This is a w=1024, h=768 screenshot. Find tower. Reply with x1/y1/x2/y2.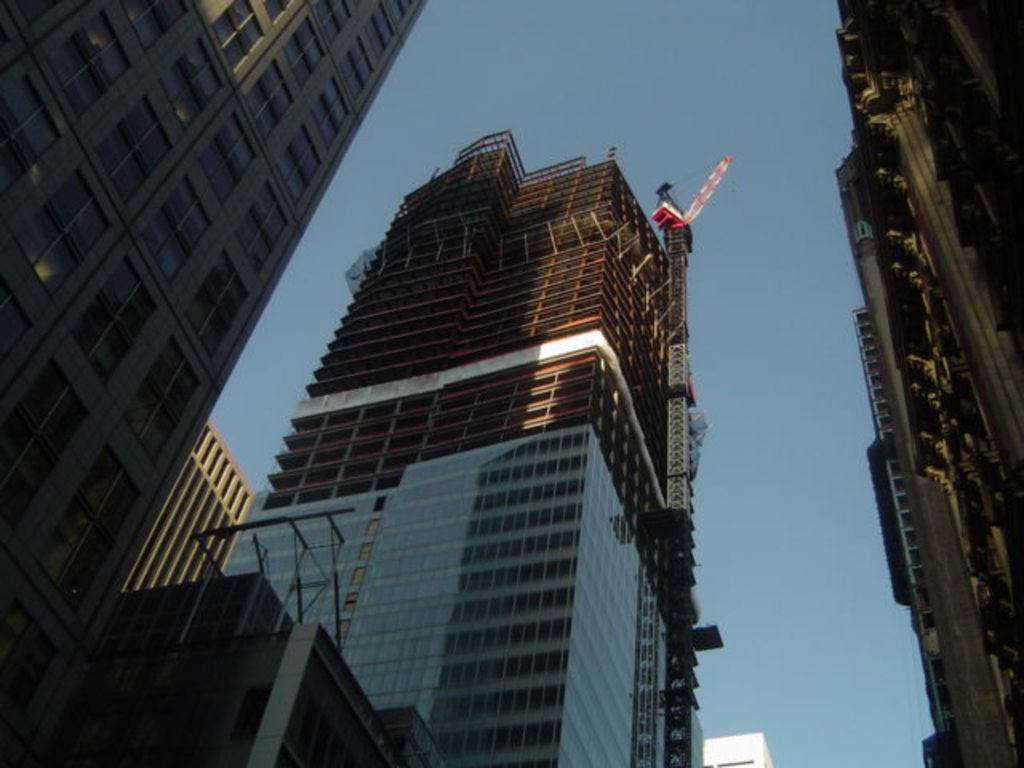
235/107/741/709.
